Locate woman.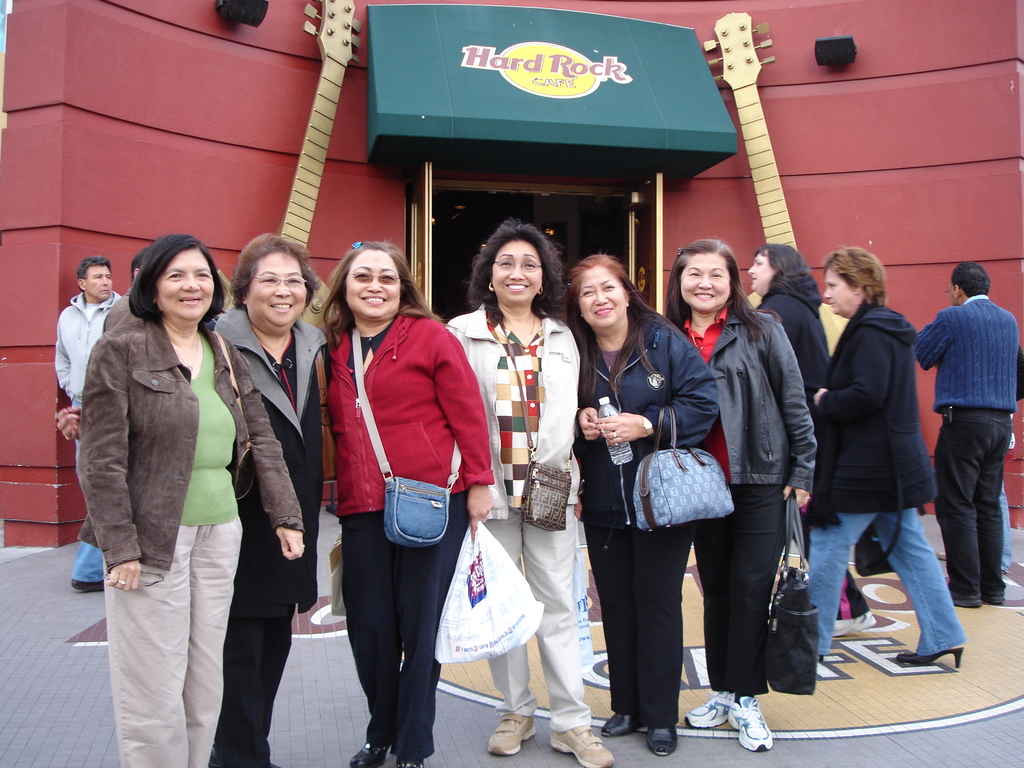
Bounding box: {"left": 751, "top": 243, "right": 877, "bottom": 638}.
